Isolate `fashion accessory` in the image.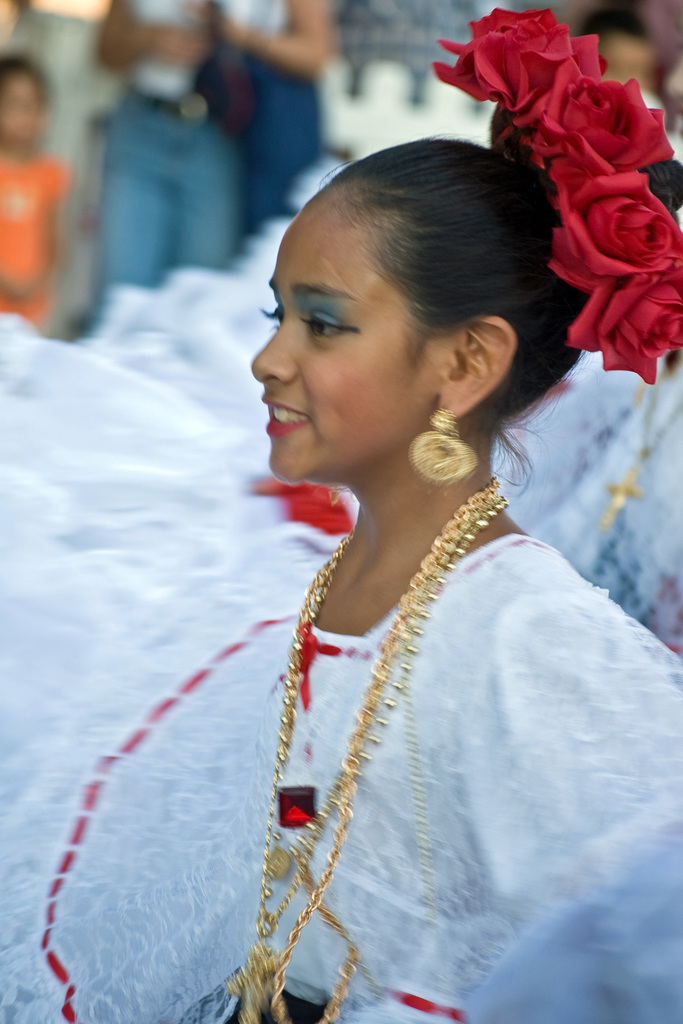
Isolated region: BBox(598, 378, 682, 536).
